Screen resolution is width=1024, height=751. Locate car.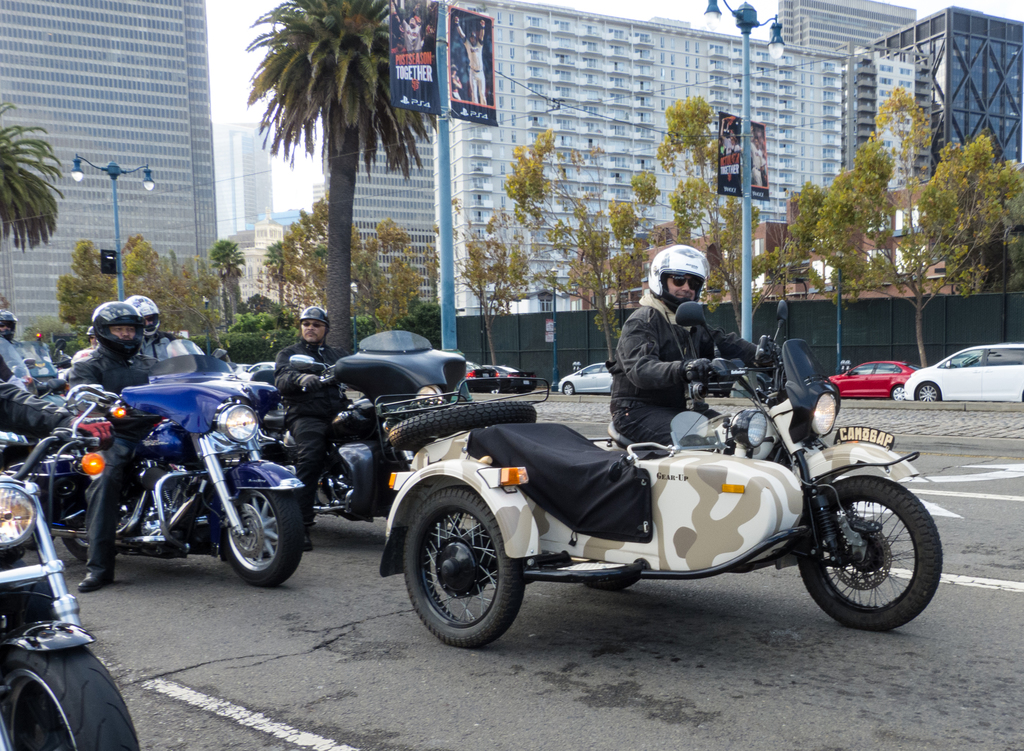
bbox(823, 355, 941, 399).
